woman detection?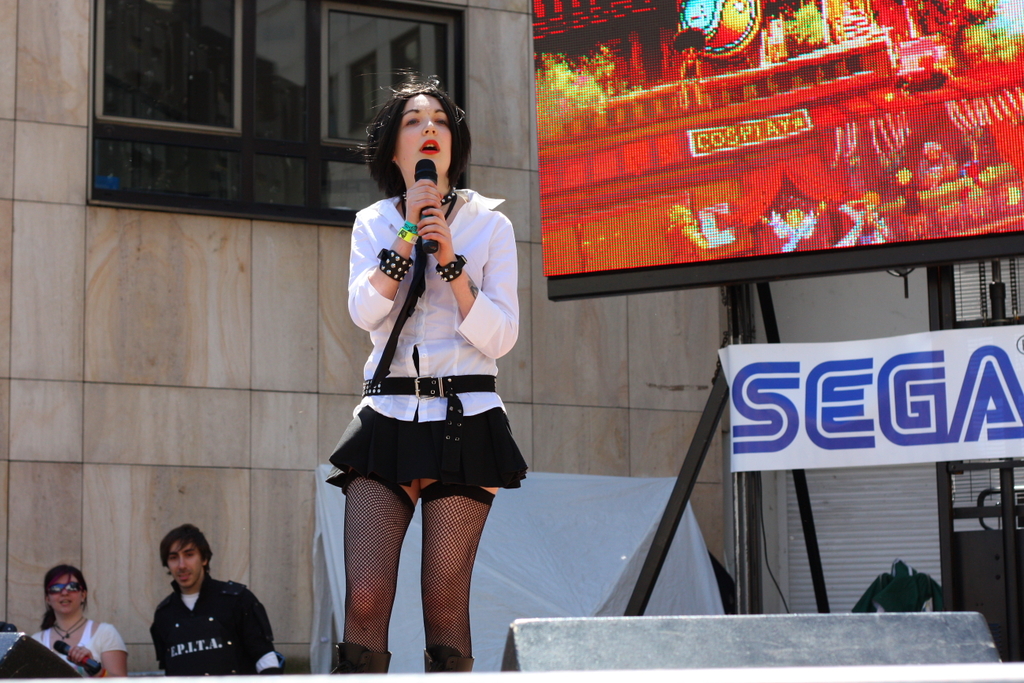
(x1=31, y1=563, x2=130, y2=677)
